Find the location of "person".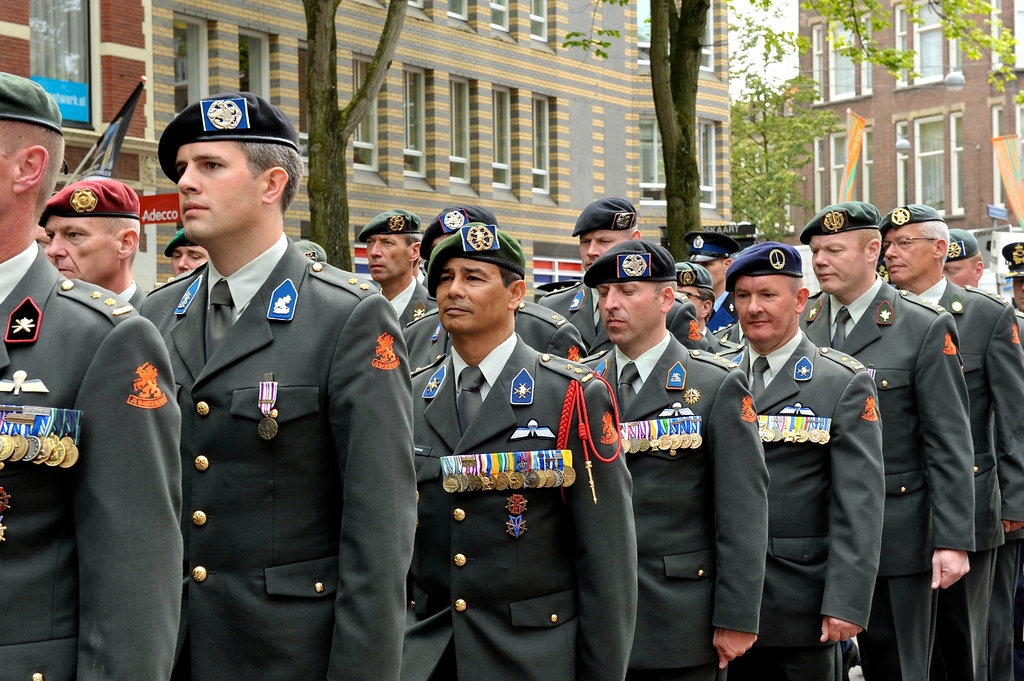
Location: box(532, 193, 709, 356).
